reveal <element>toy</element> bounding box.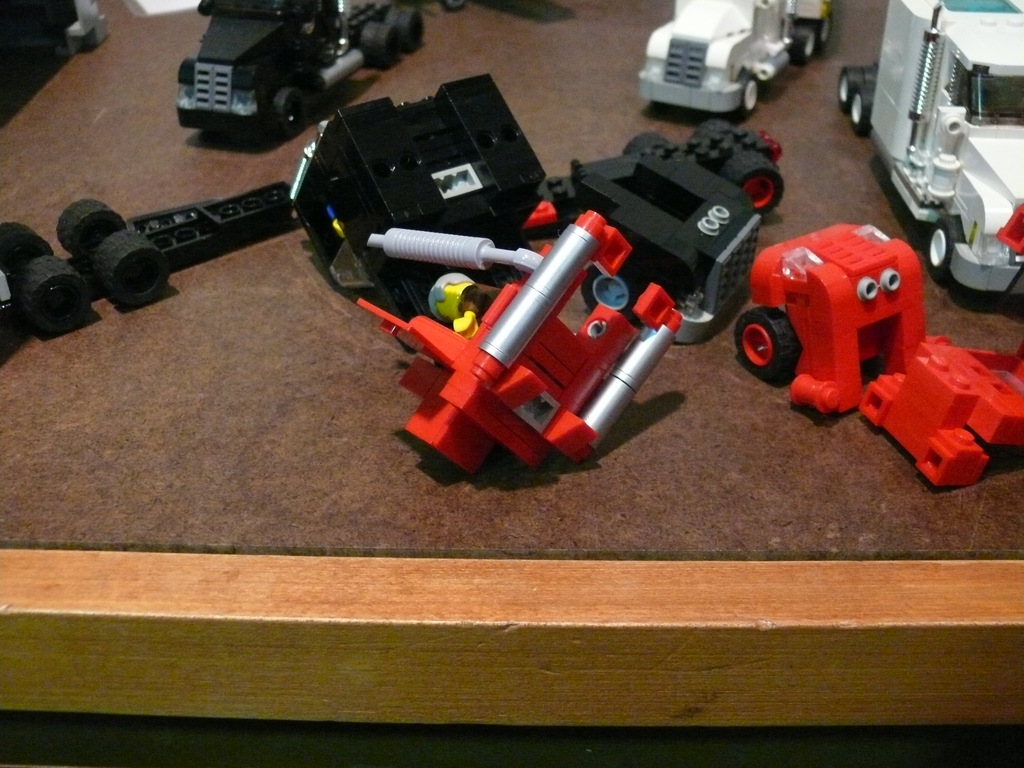
Revealed: 639, 0, 832, 116.
